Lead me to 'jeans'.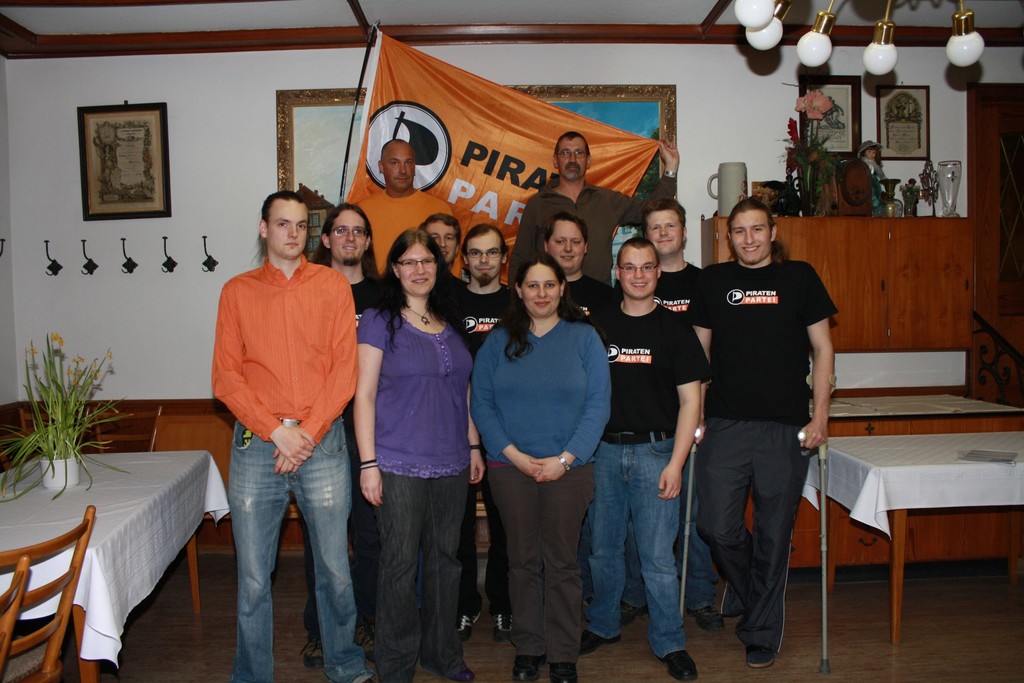
Lead to select_region(586, 440, 690, 658).
